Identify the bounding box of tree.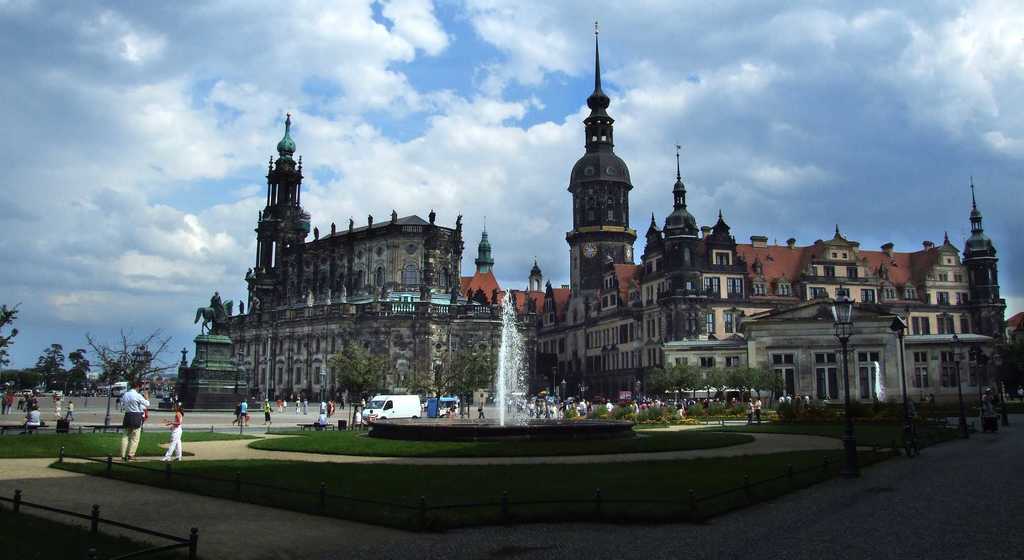
<region>84, 320, 186, 396</region>.
